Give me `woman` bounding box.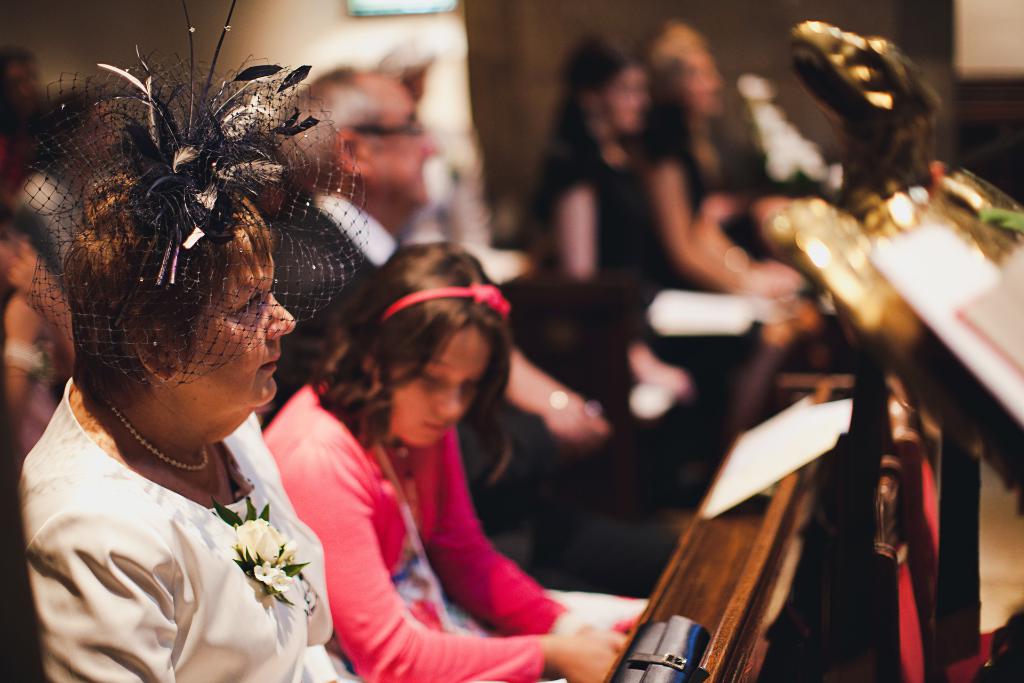
rect(19, 78, 420, 682).
